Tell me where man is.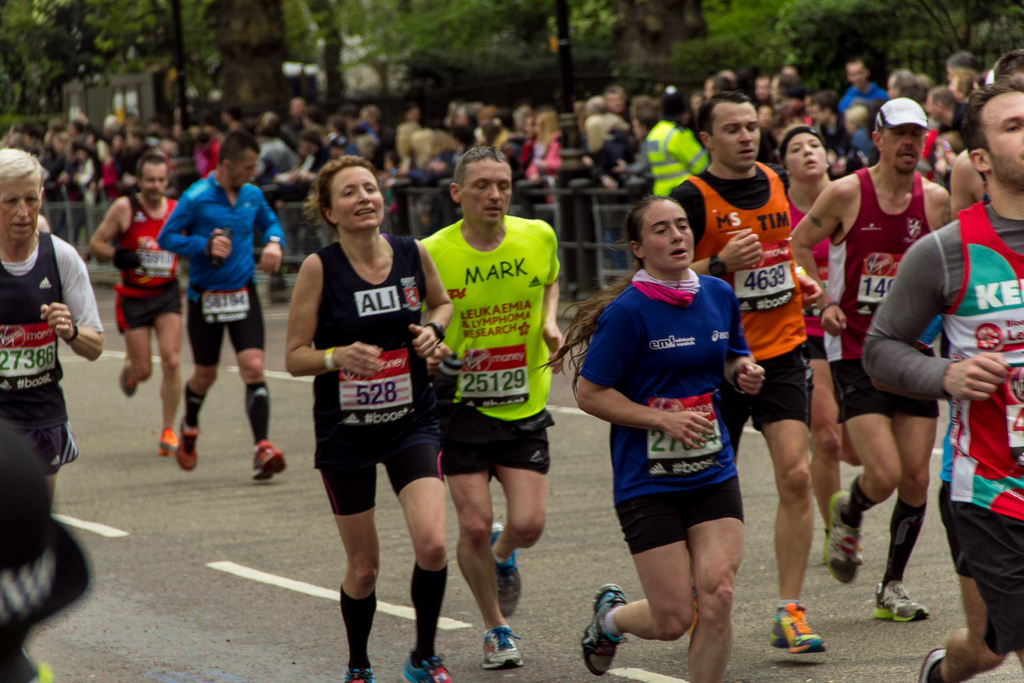
man is at 156,136,290,482.
